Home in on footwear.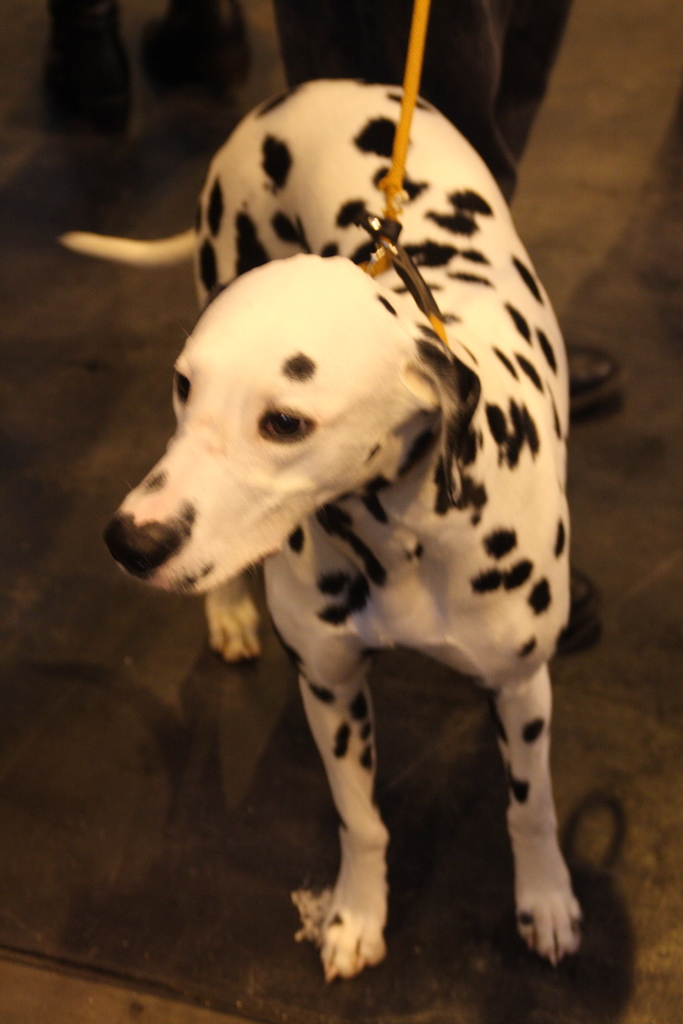
Homed in at [570, 330, 634, 422].
